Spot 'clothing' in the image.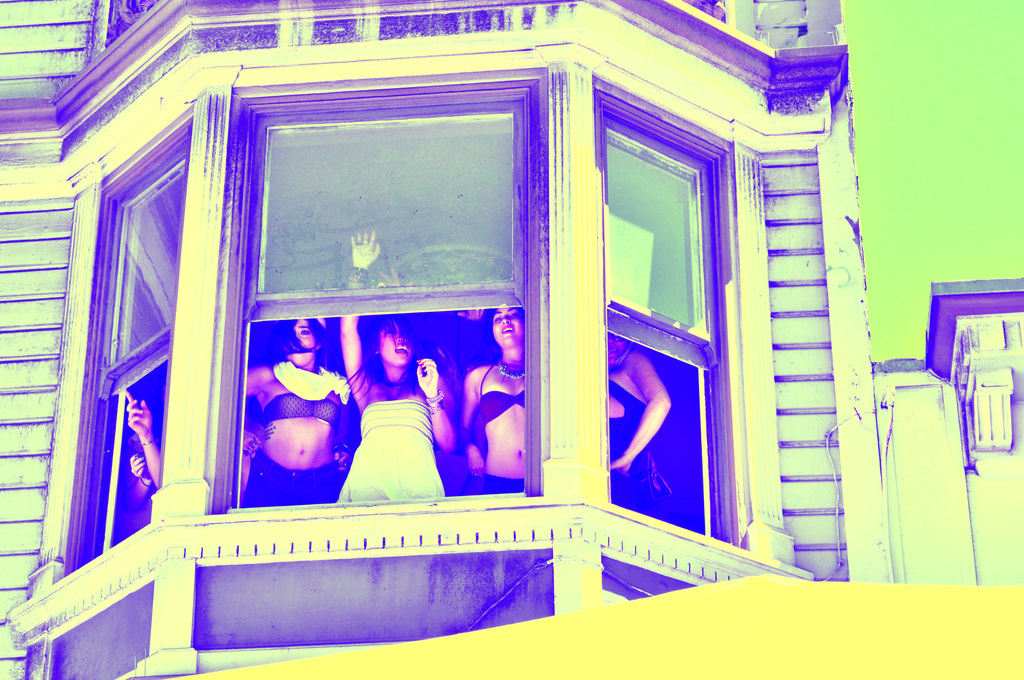
'clothing' found at <region>611, 353, 662, 519</region>.
